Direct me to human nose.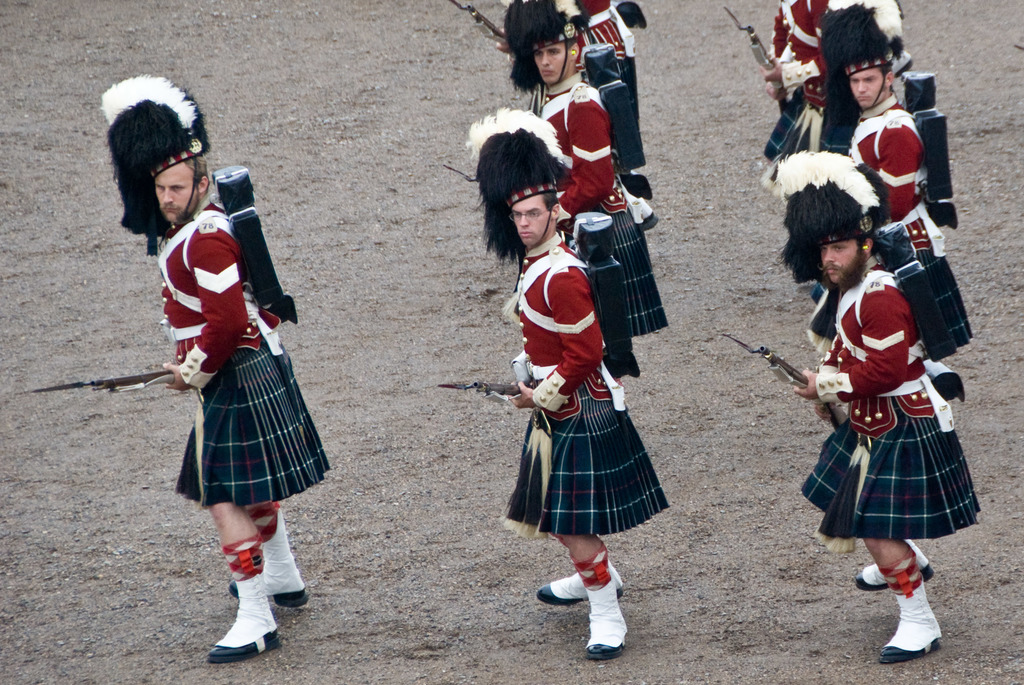
Direction: crop(858, 83, 867, 93).
